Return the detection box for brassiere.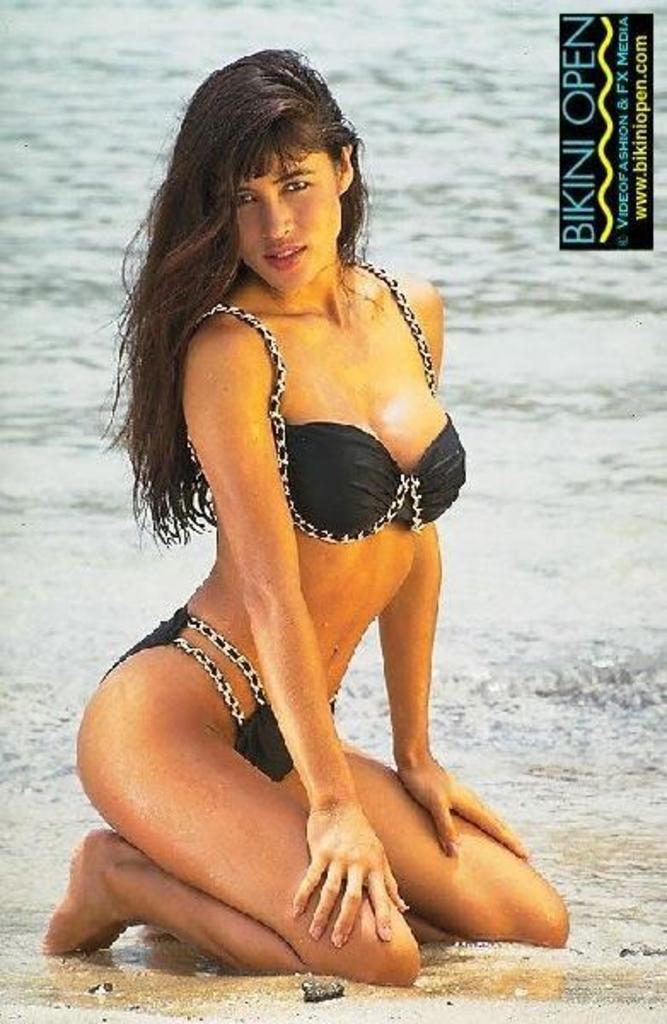
{"x1": 184, "y1": 261, "x2": 464, "y2": 544}.
